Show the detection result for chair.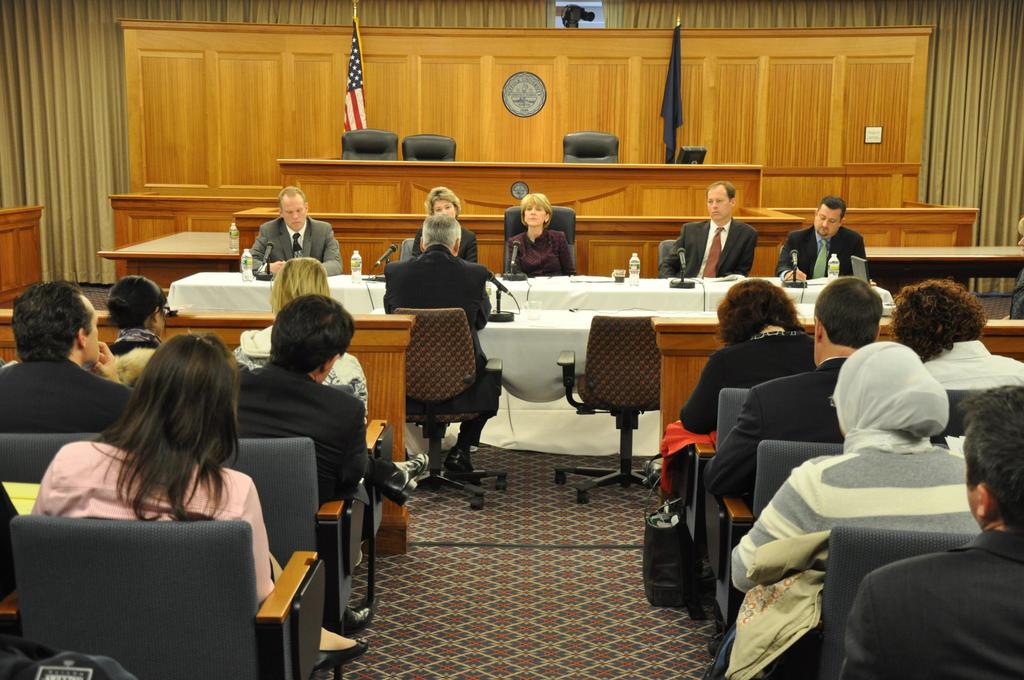
Rect(8, 505, 328, 679).
